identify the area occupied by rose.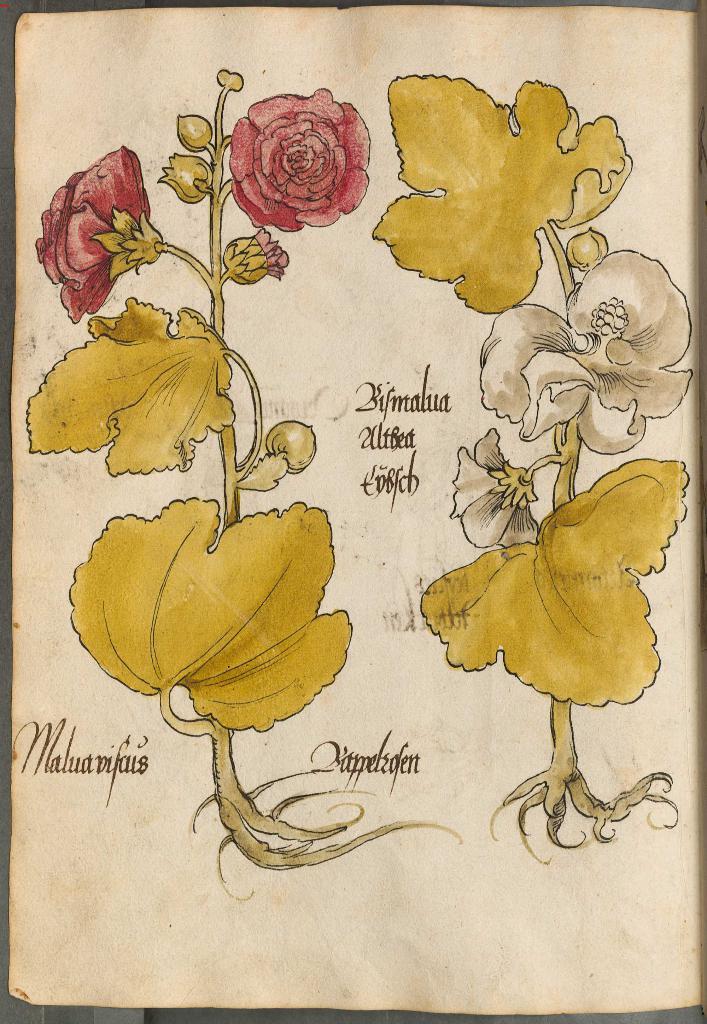
Area: x1=225 y1=90 x2=374 y2=231.
